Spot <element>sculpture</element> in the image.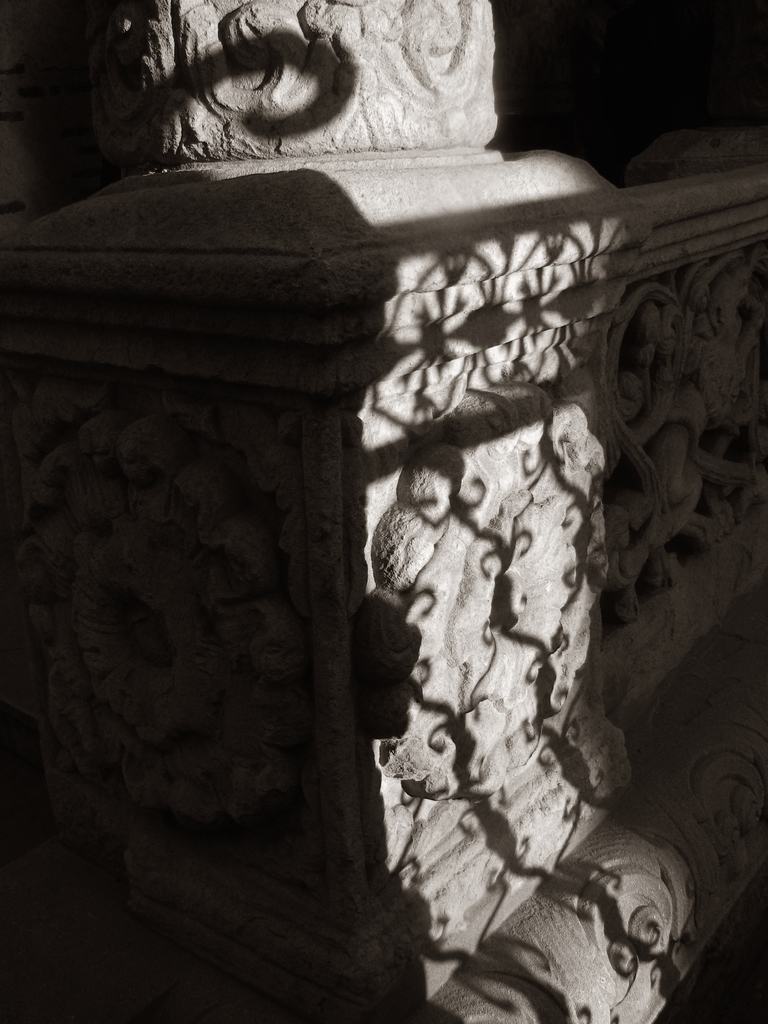
<element>sculpture</element> found at 0, 0, 755, 1023.
